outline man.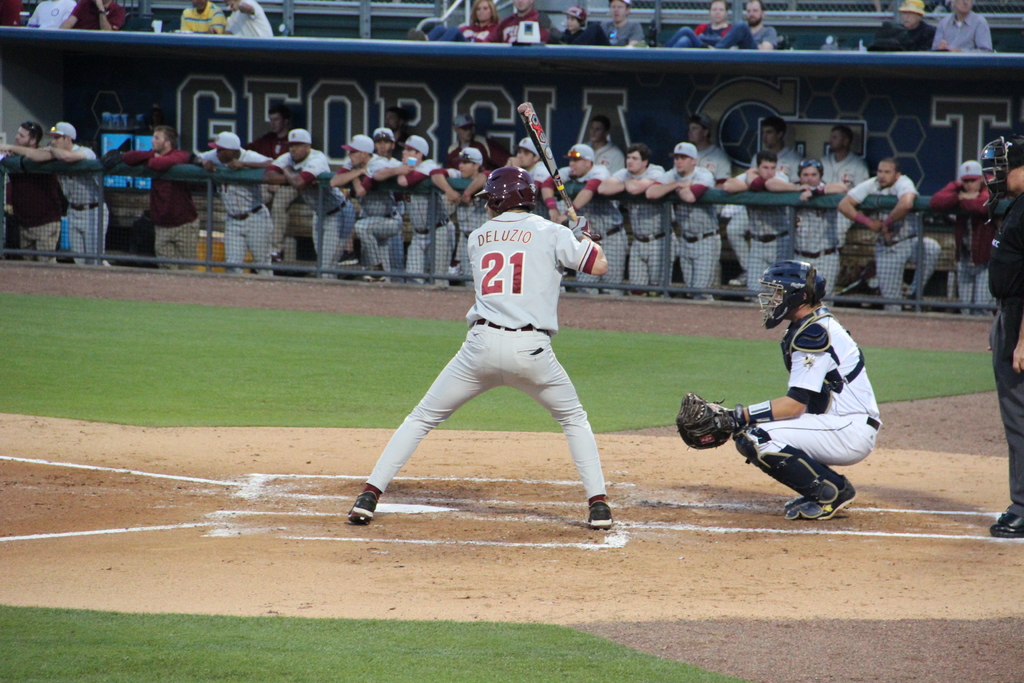
Outline: <box>866,0,934,52</box>.
